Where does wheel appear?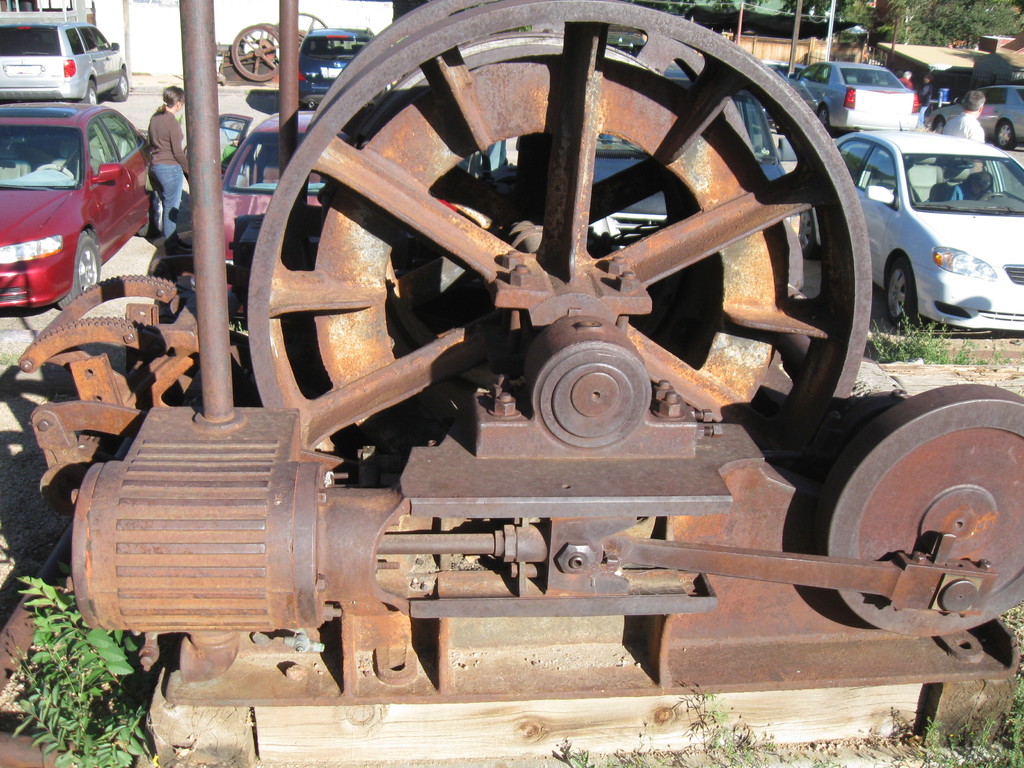
Appears at detection(801, 209, 819, 259).
